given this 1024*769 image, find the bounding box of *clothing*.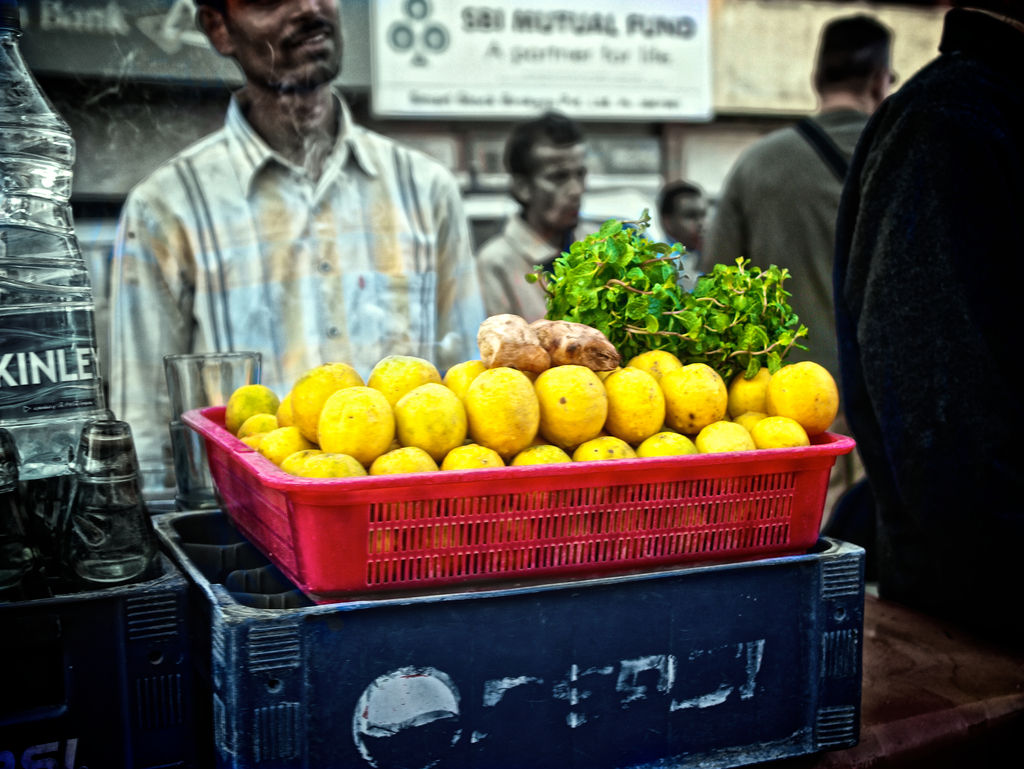
<region>86, 63, 493, 404</region>.
